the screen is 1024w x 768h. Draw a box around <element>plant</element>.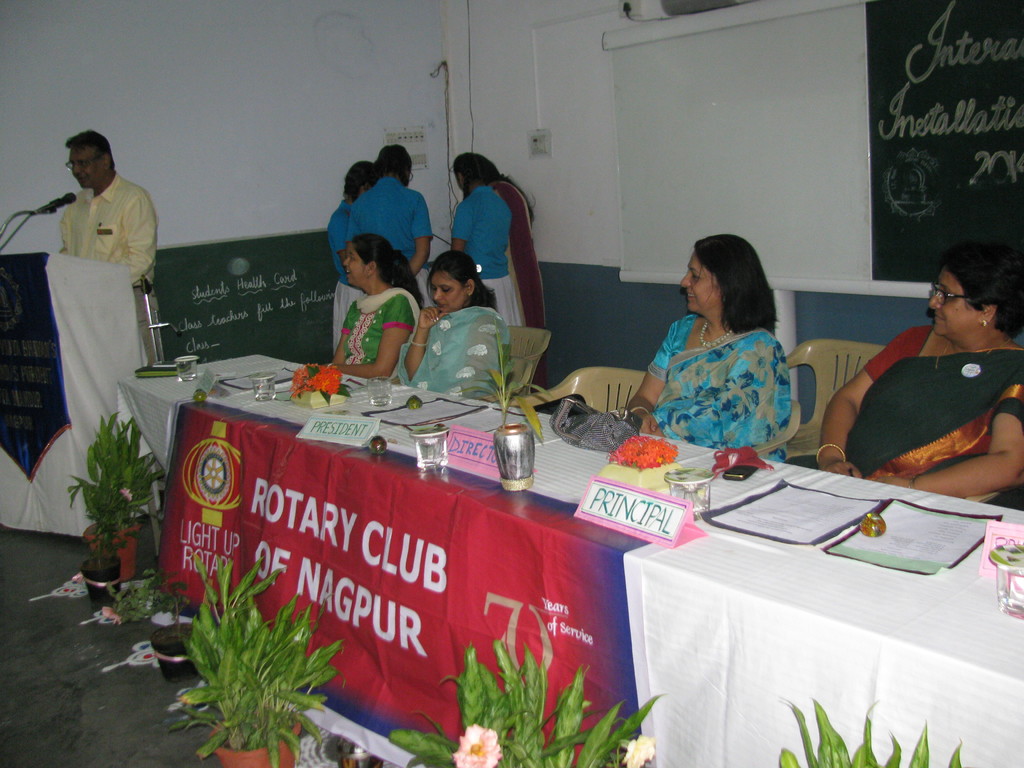
BBox(465, 319, 555, 440).
